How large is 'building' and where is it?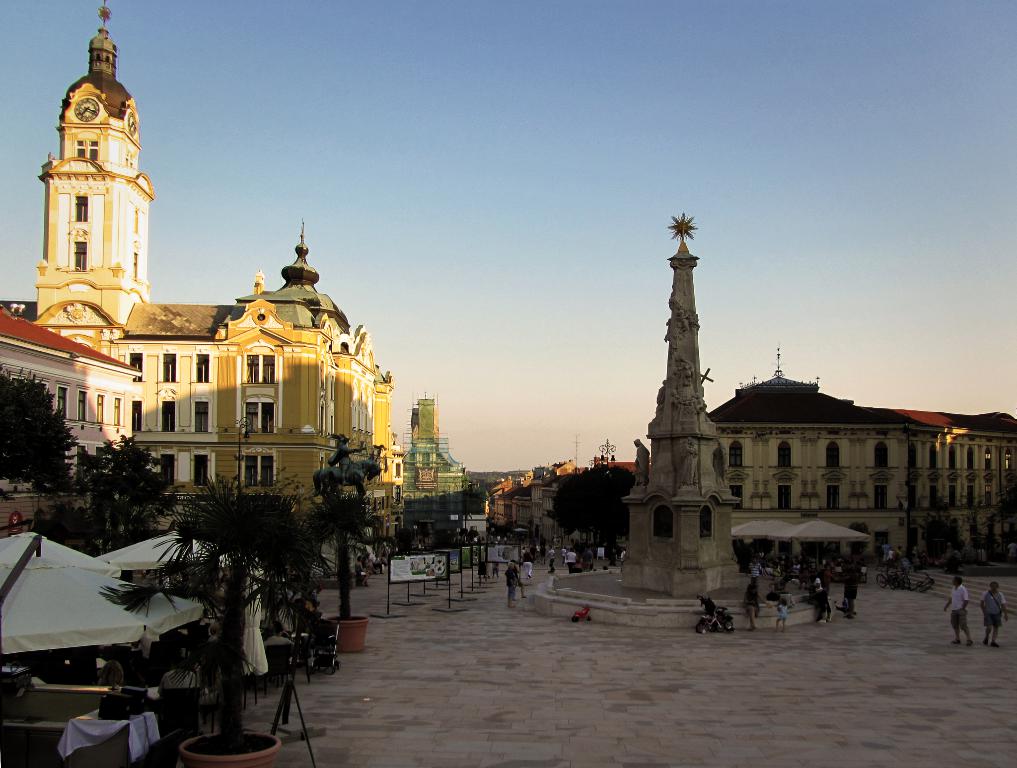
Bounding box: [left=29, top=1, right=414, bottom=533].
